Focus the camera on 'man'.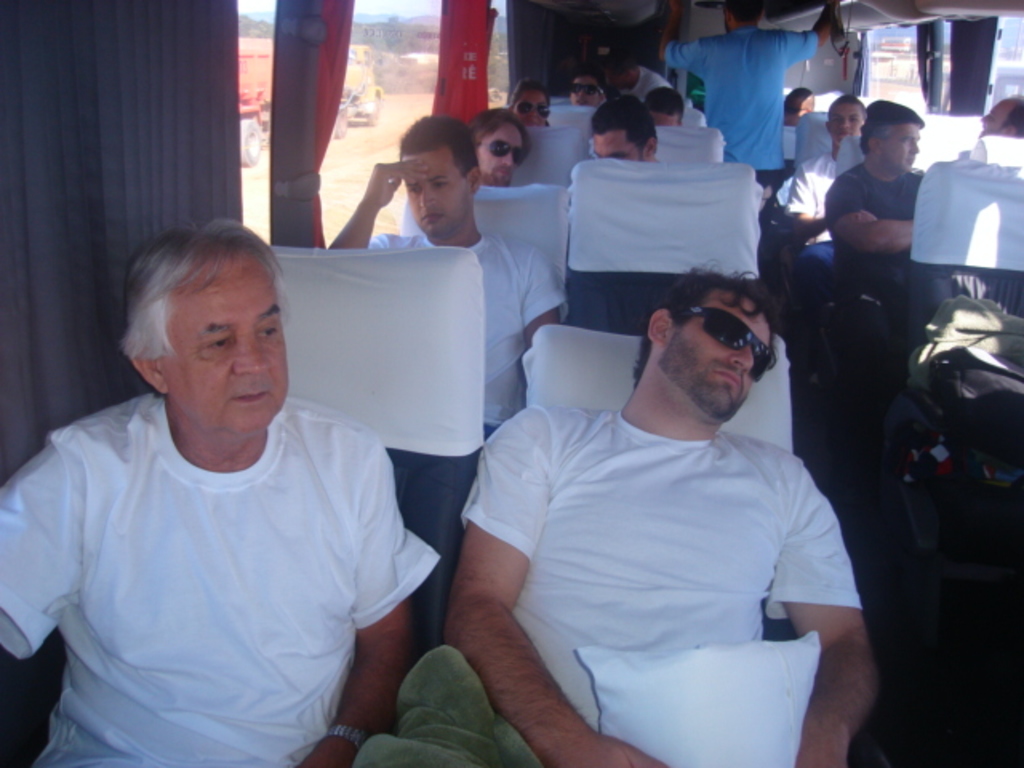
Focus region: 650 86 678 126.
